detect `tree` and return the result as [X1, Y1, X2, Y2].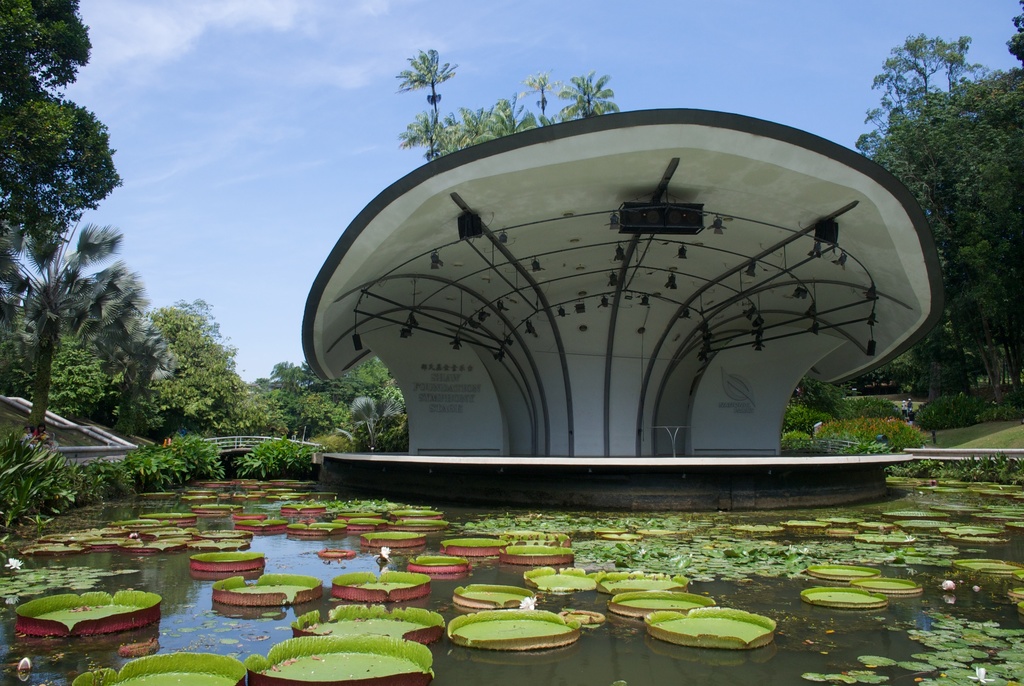
[486, 95, 538, 142].
